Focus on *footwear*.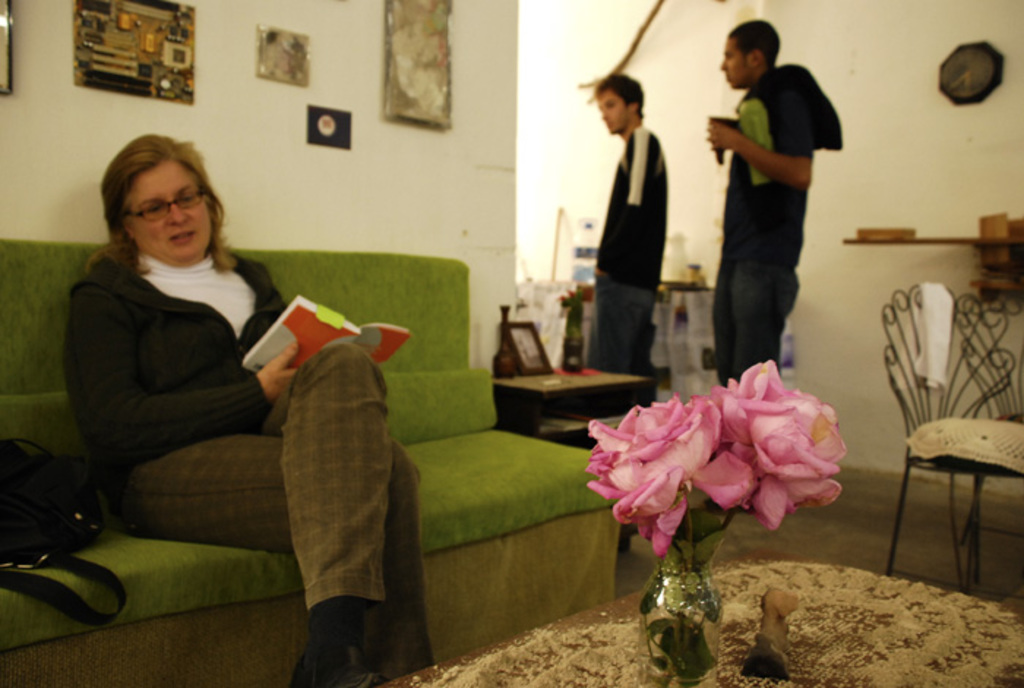
Focused at box(290, 593, 374, 666).
